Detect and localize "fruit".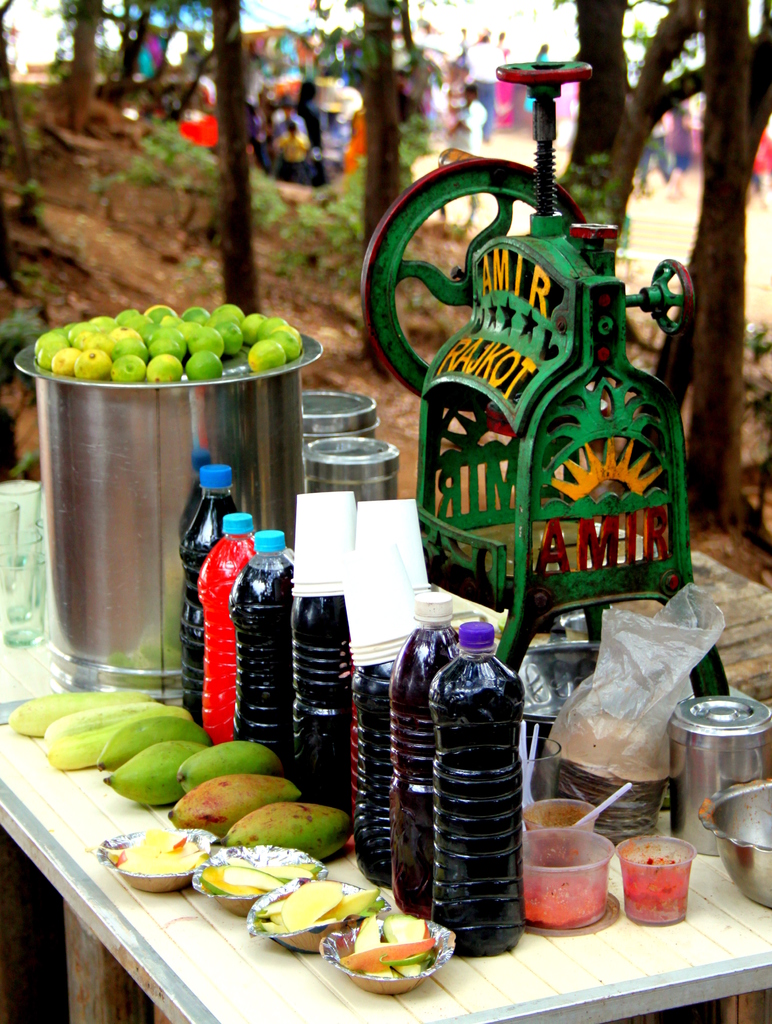
Localized at {"x1": 175, "y1": 739, "x2": 282, "y2": 794}.
